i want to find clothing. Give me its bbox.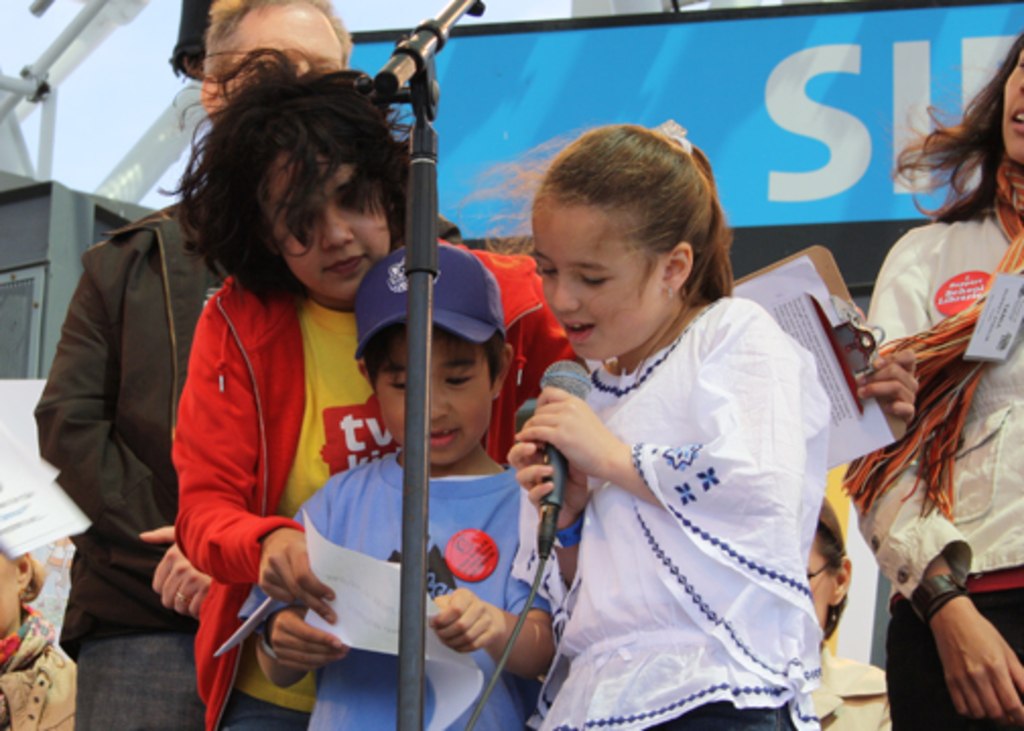
box=[35, 199, 187, 729].
